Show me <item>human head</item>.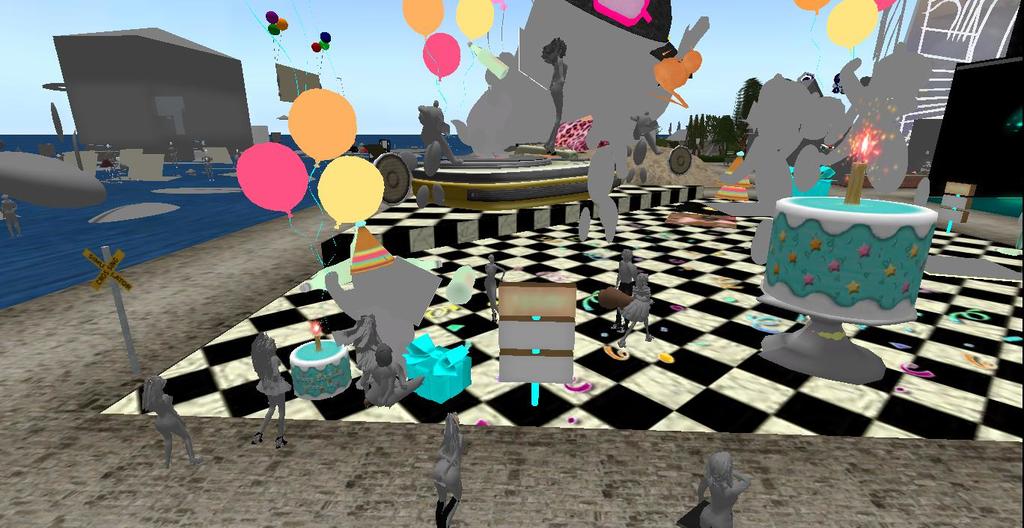
<item>human head</item> is here: (x1=623, y1=247, x2=633, y2=265).
